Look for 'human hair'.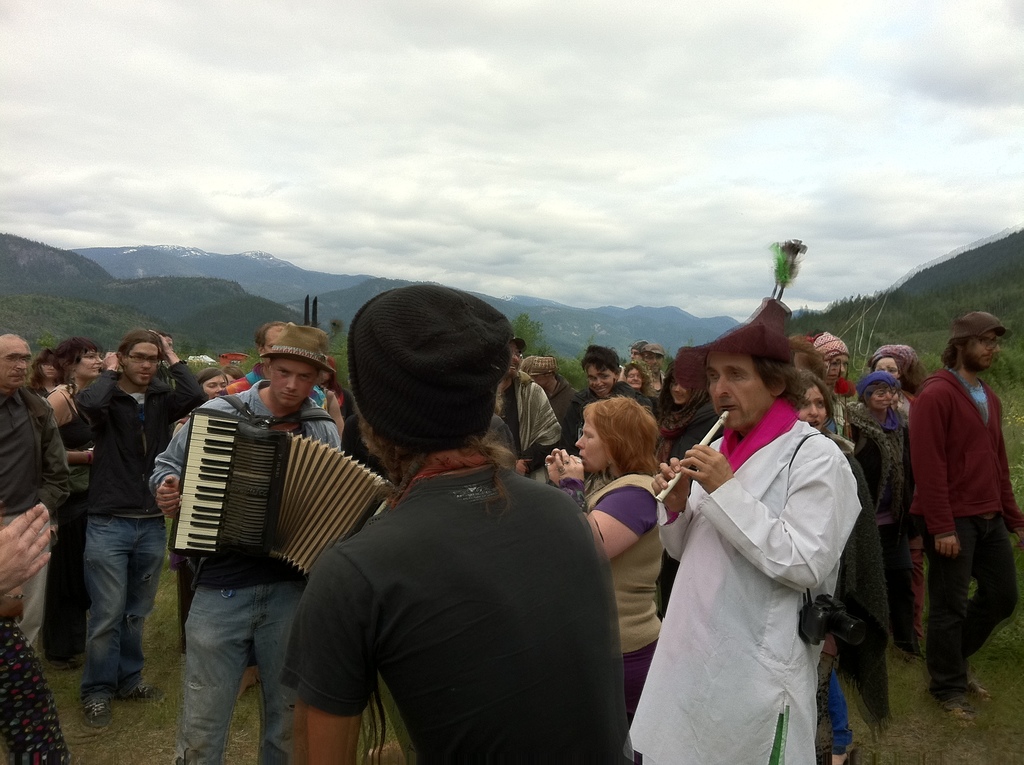
Found: [x1=871, y1=355, x2=929, y2=394].
